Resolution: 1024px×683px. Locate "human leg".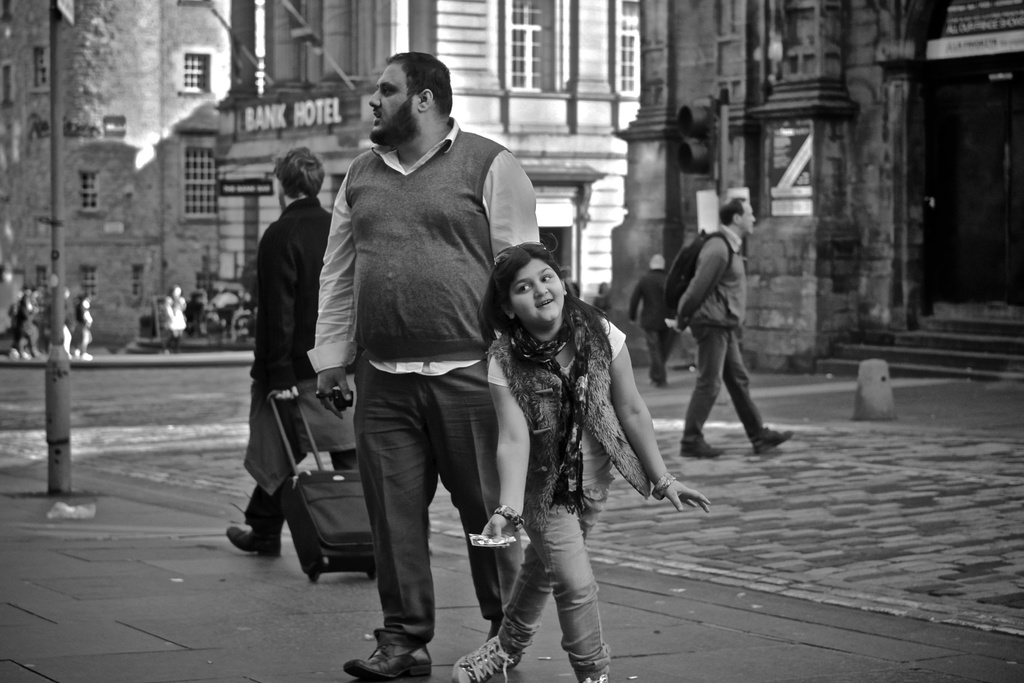
526 504 607 682.
